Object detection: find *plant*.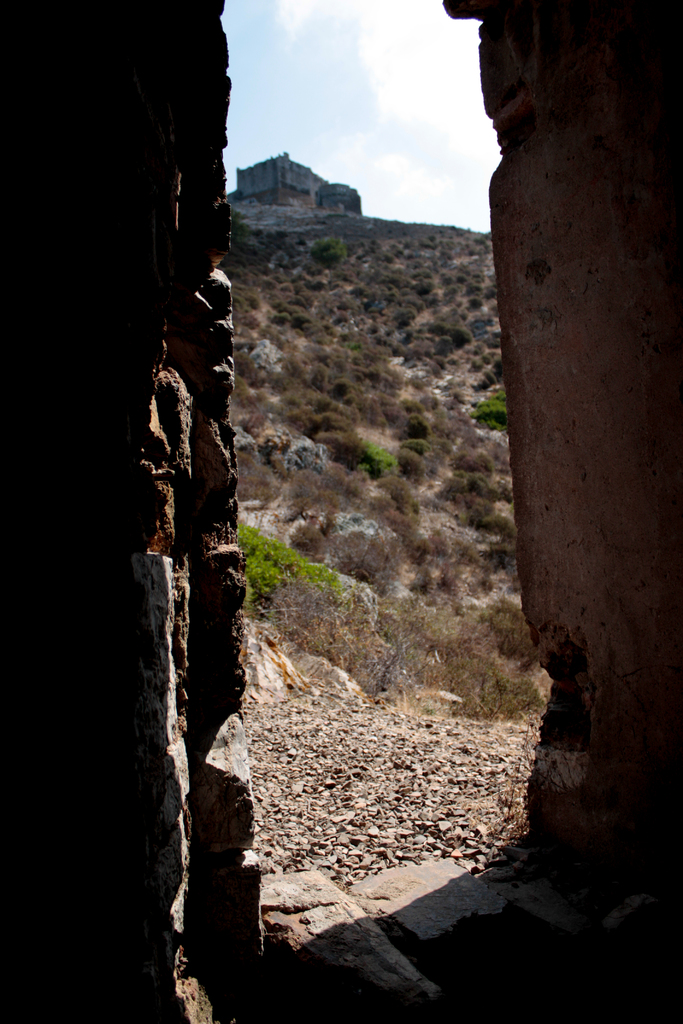
select_region(237, 515, 359, 618).
